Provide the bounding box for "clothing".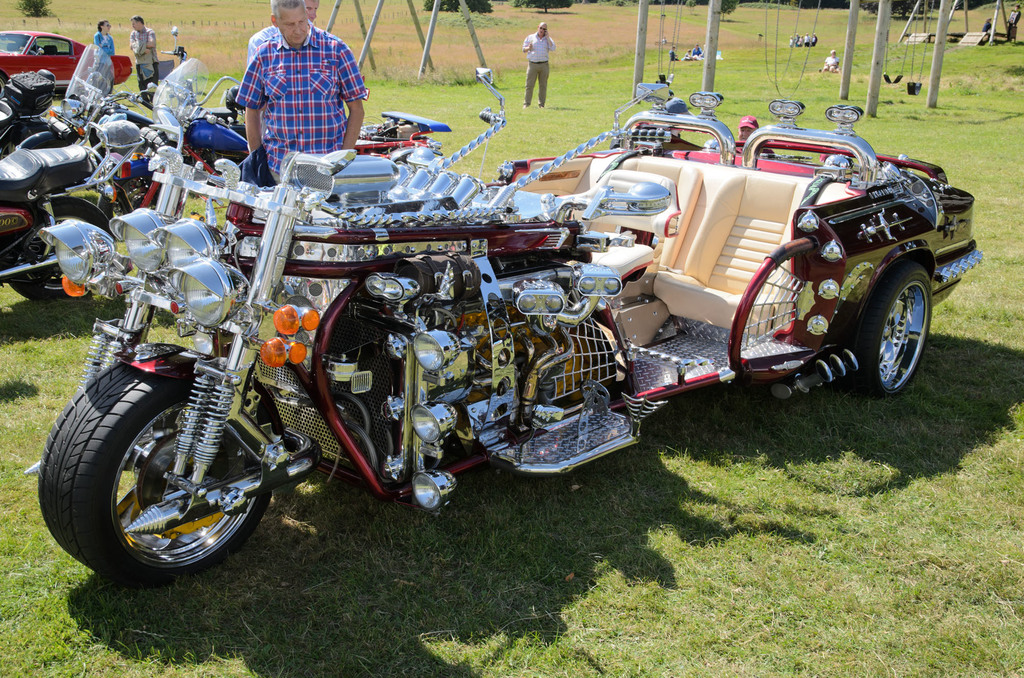
bbox=(794, 38, 801, 46).
